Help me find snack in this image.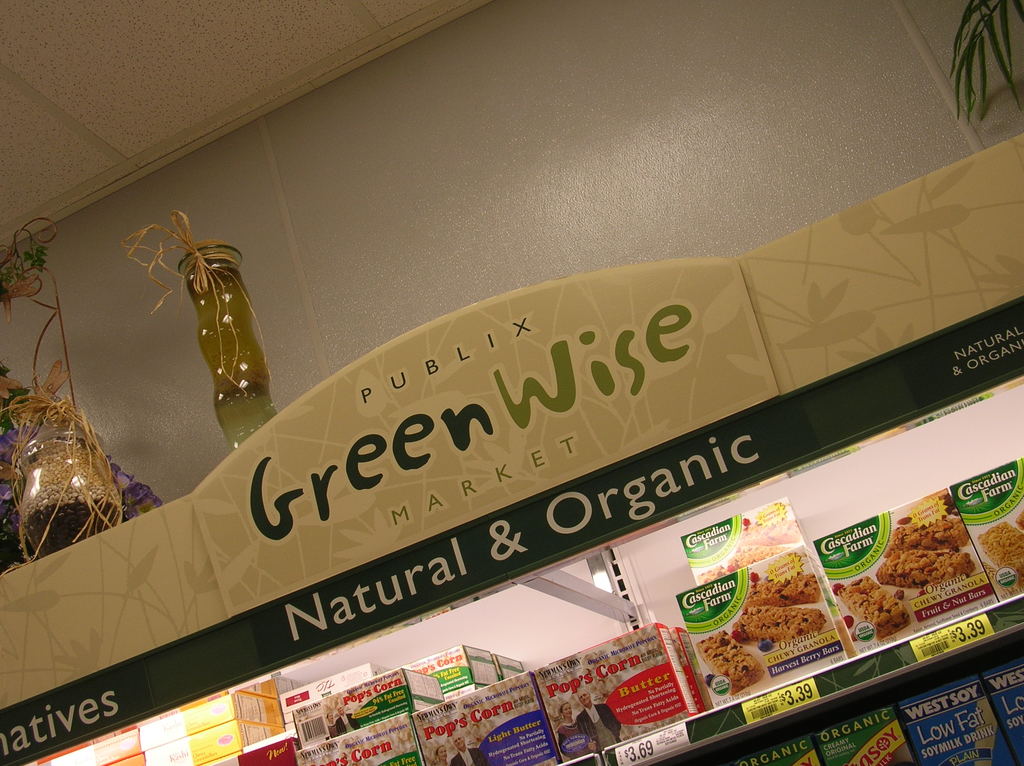
Found it: 887,513,961,545.
